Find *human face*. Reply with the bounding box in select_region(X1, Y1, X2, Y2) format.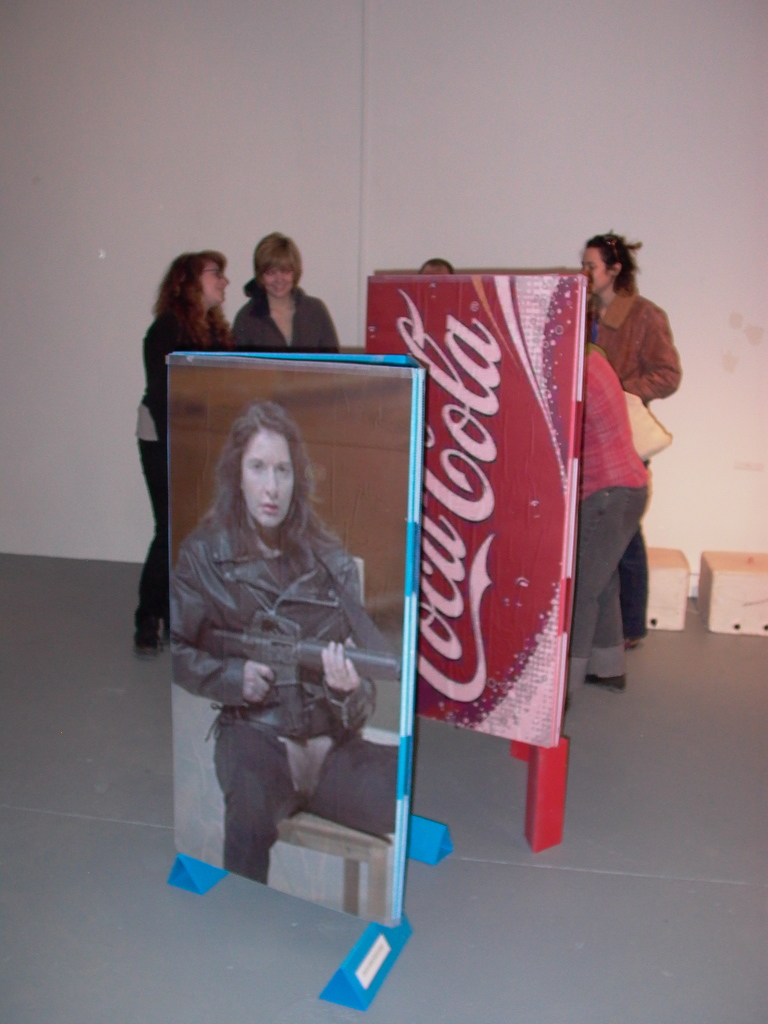
select_region(202, 255, 227, 302).
